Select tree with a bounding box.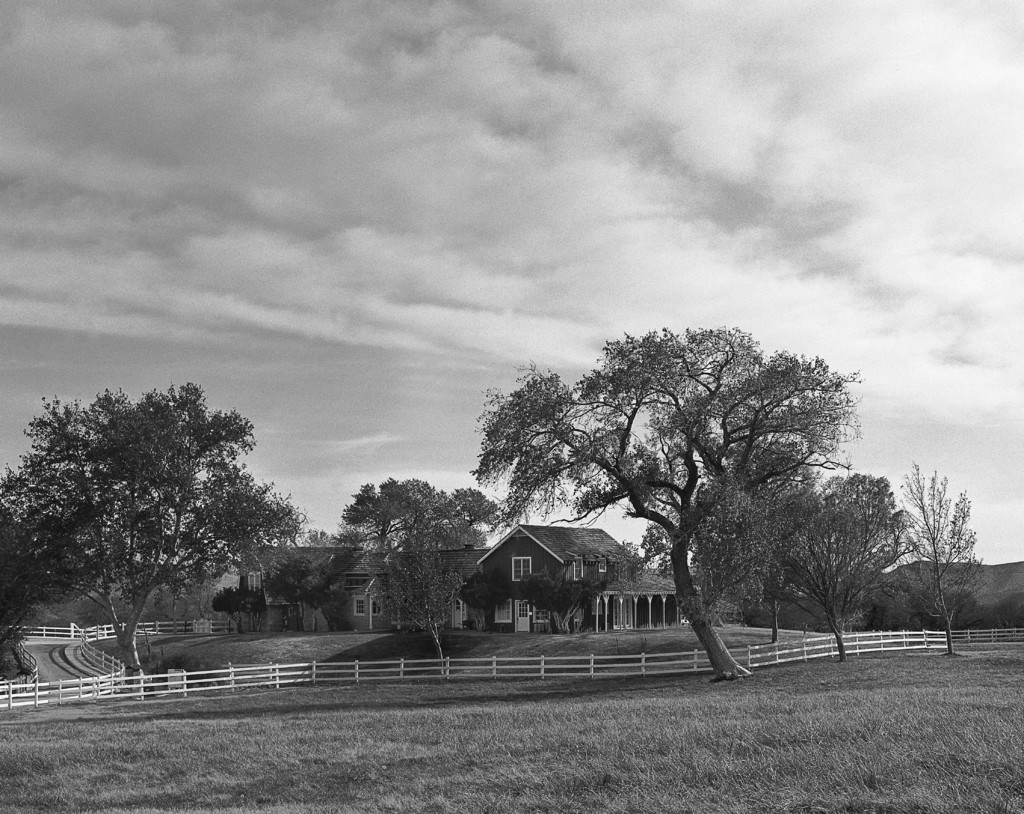
881, 459, 991, 655.
